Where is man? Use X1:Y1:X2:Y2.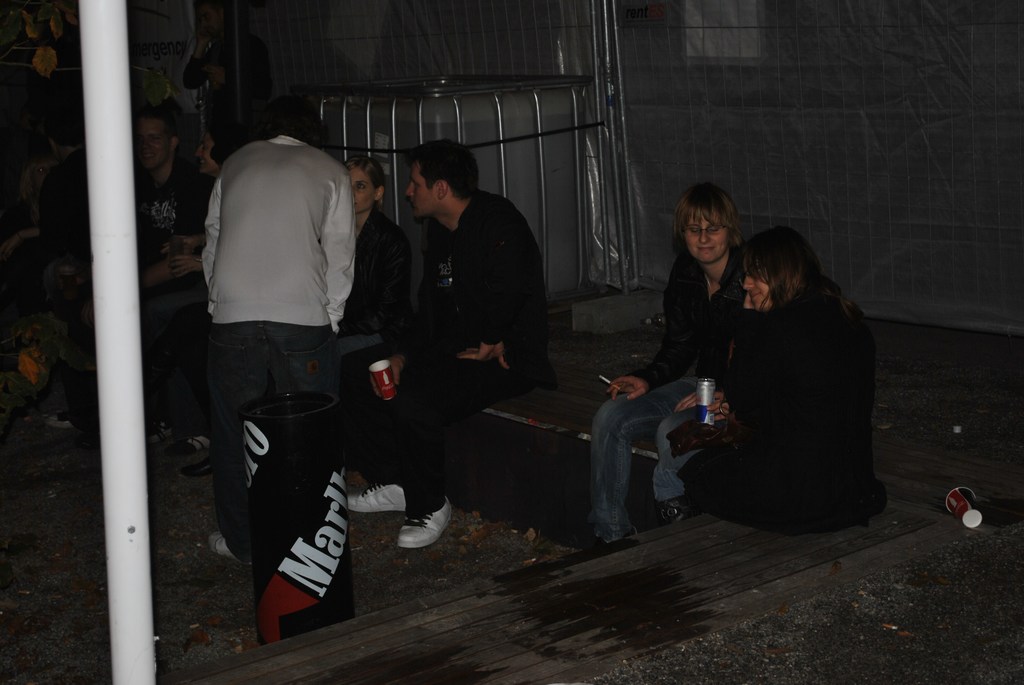
198:106:354:564.
